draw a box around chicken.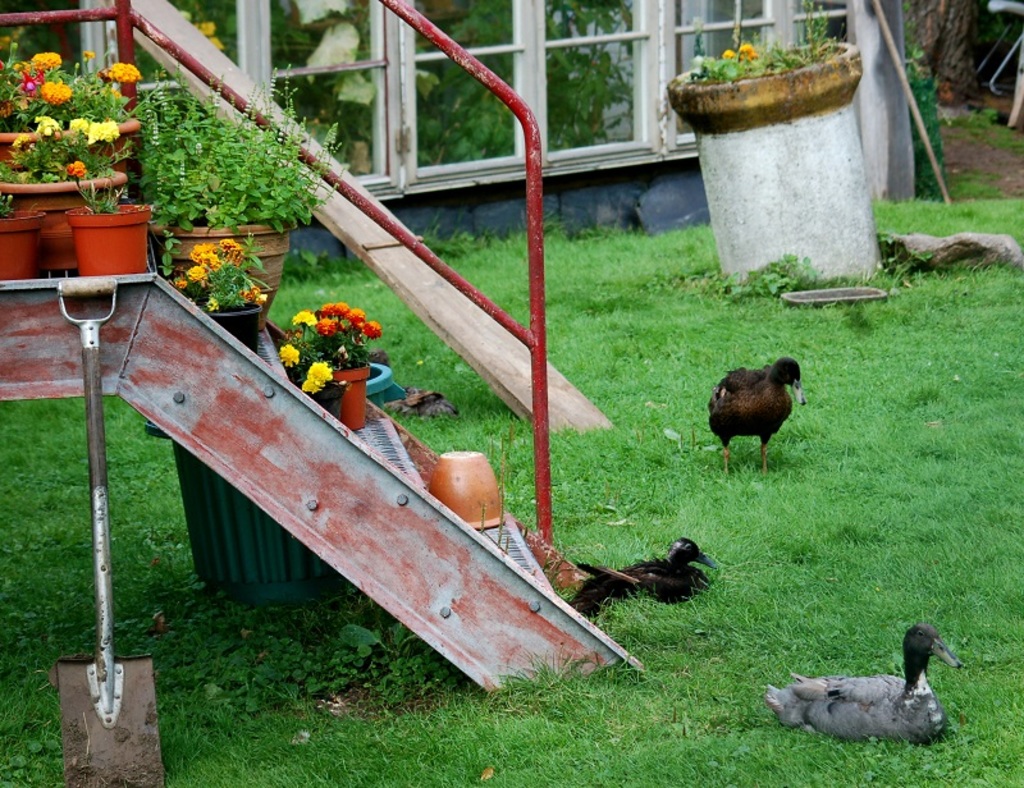
(698,352,809,489).
